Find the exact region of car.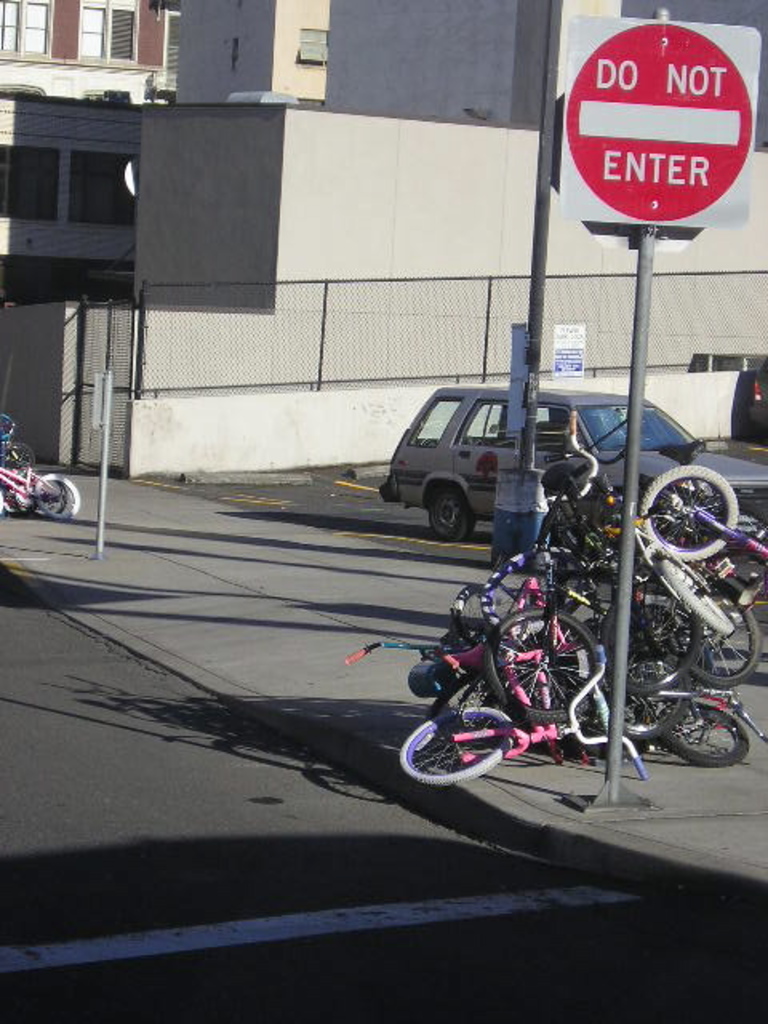
Exact region: (755,358,766,432).
